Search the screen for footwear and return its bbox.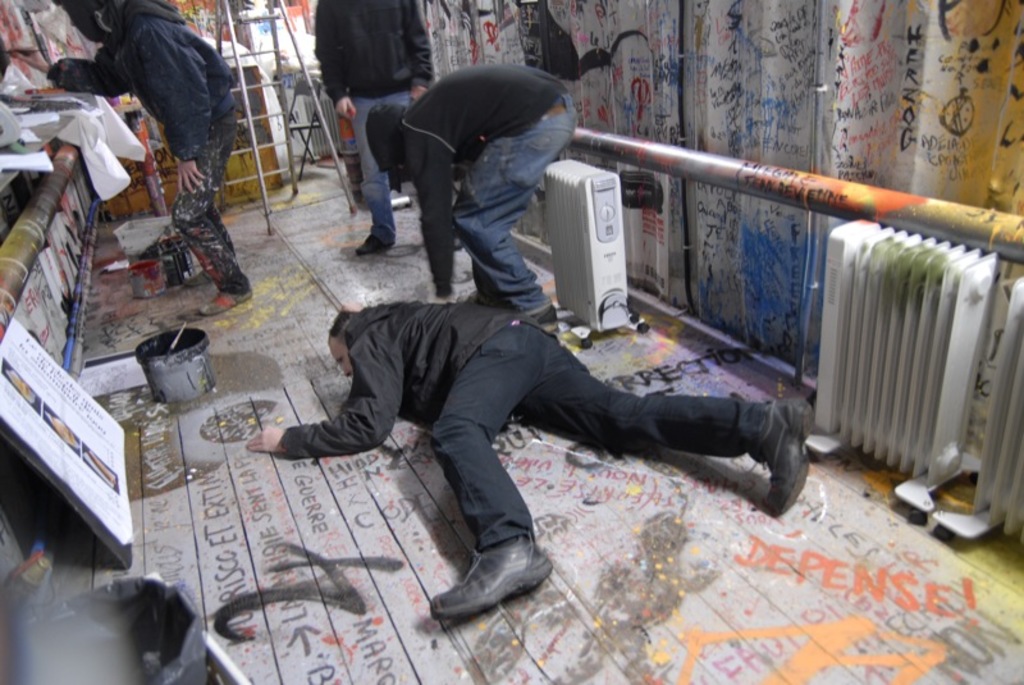
Found: [left=206, top=280, right=253, bottom=316].
